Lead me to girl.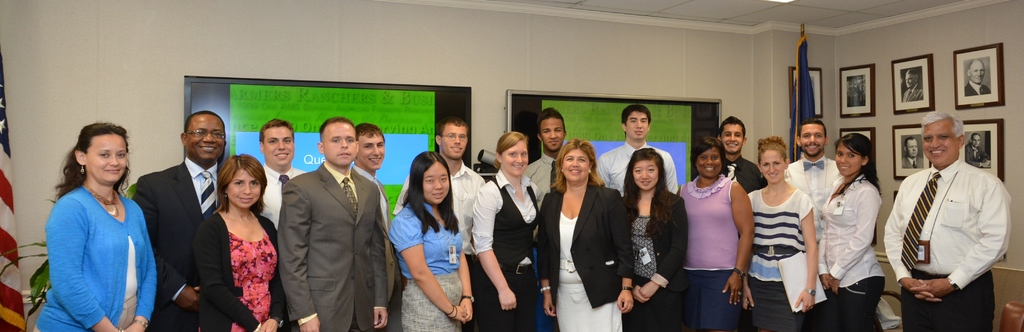
Lead to 750 138 818 324.
